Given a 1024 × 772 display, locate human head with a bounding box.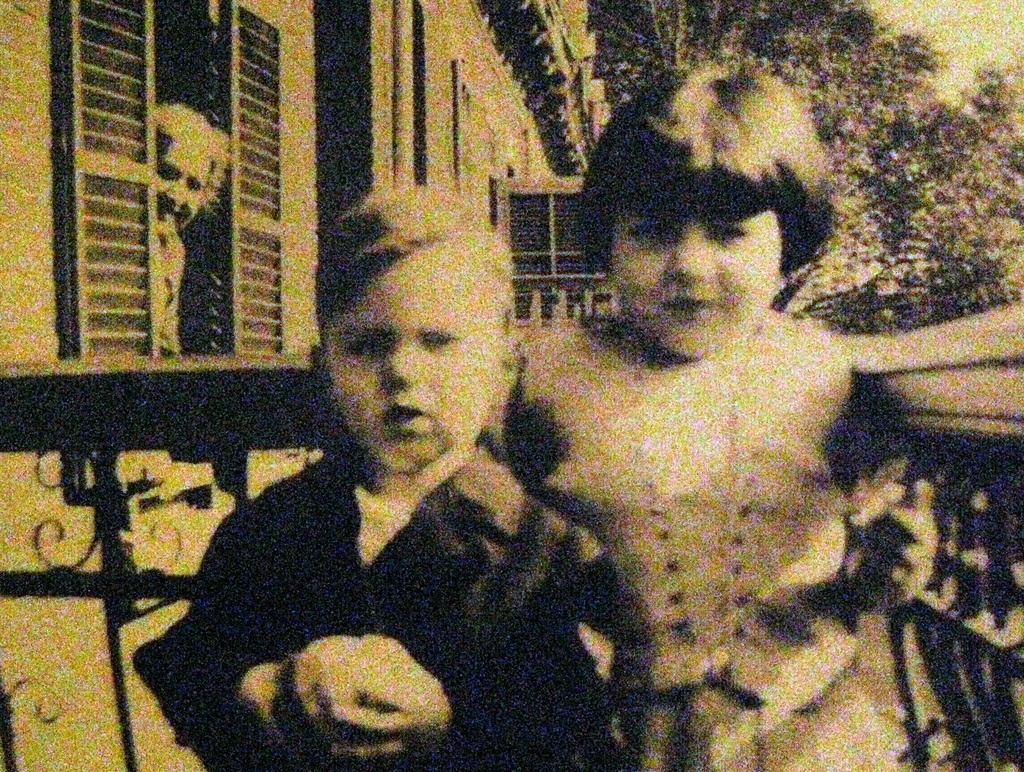
Located: 282 170 543 498.
